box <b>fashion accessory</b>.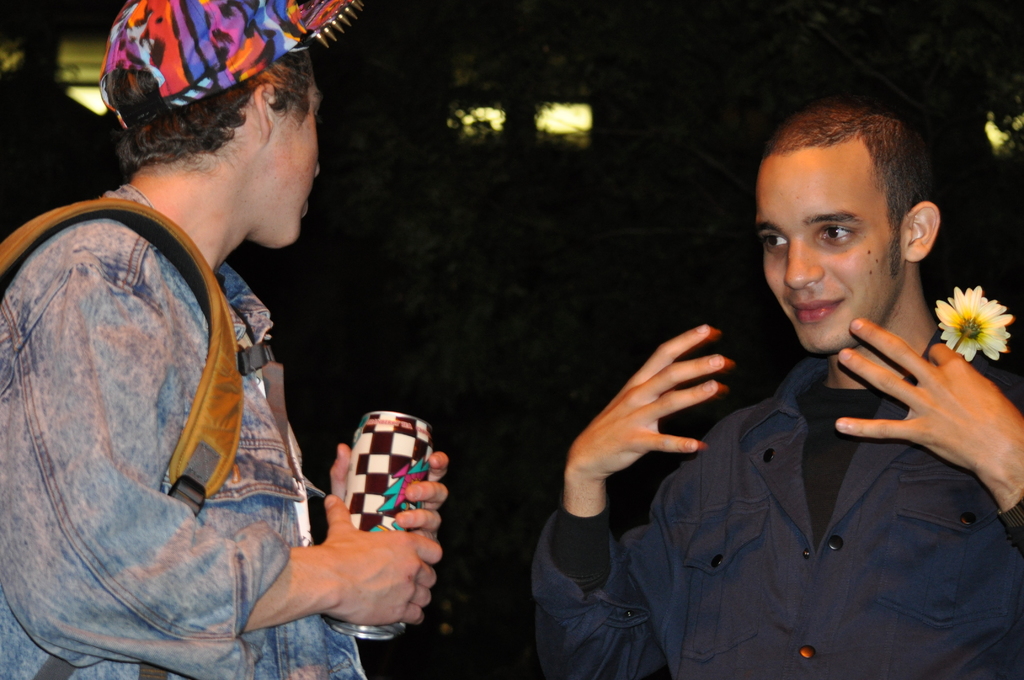
[x1=92, y1=0, x2=370, y2=135].
